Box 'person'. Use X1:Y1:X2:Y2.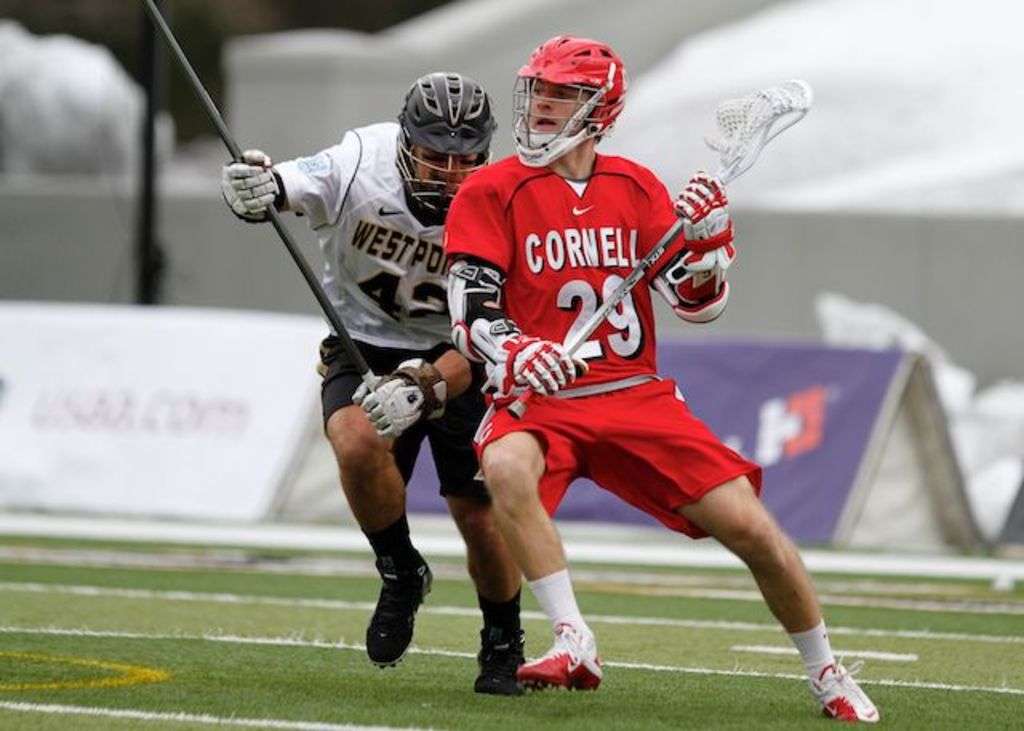
254:56:485:657.
